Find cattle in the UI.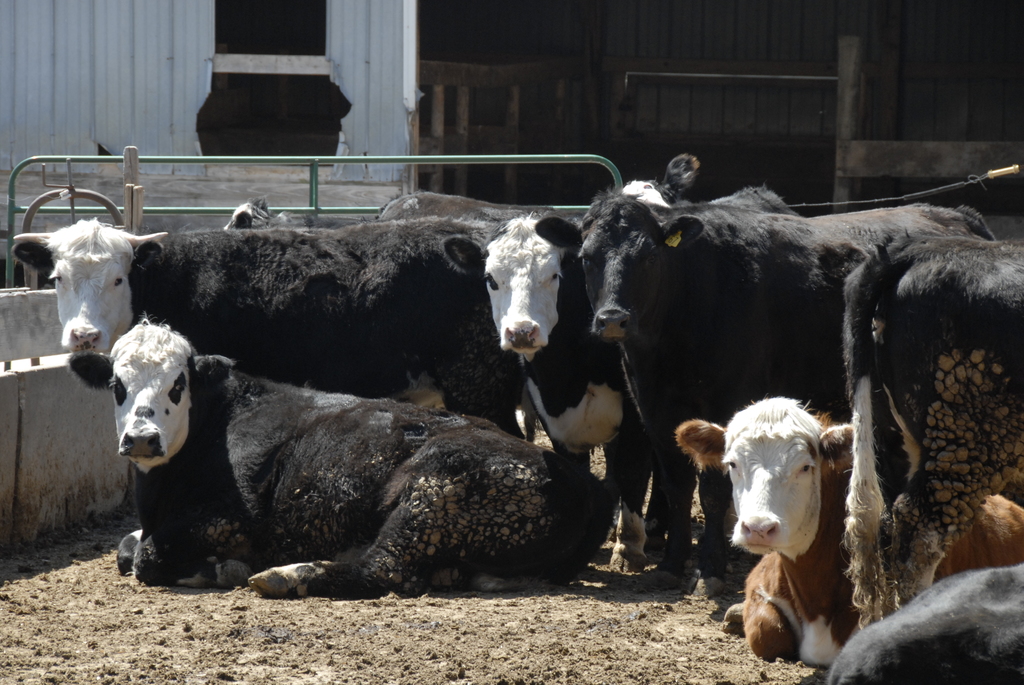
UI element at <region>390, 190, 557, 223</region>.
